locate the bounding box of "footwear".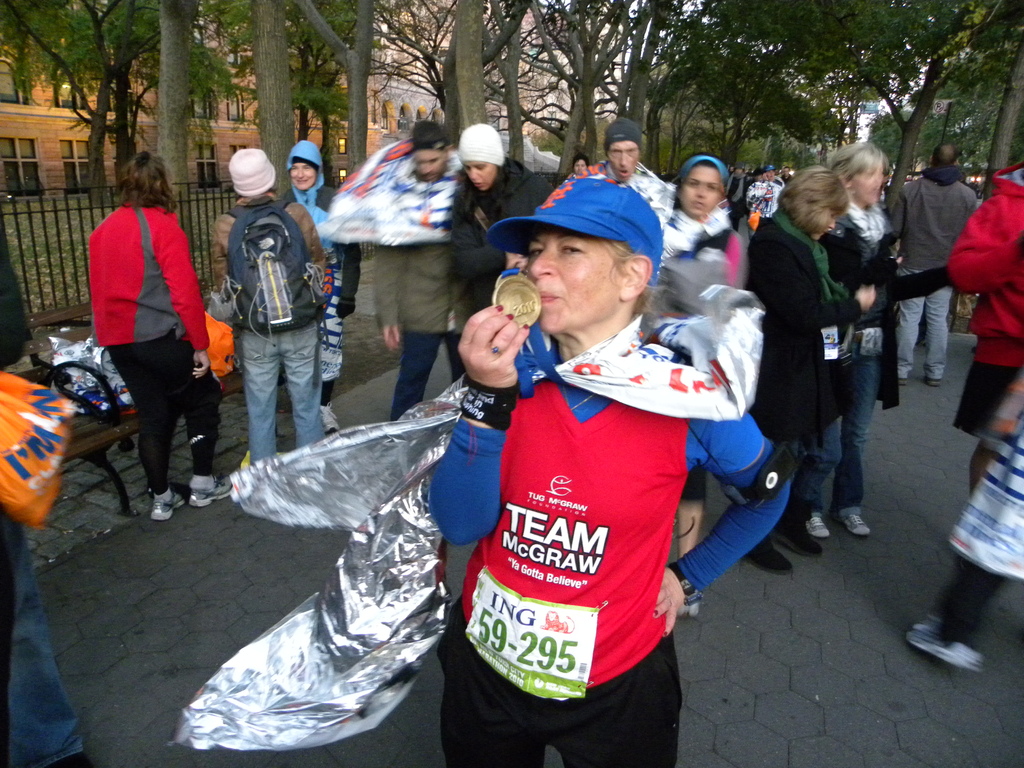
Bounding box: crop(778, 509, 816, 556).
